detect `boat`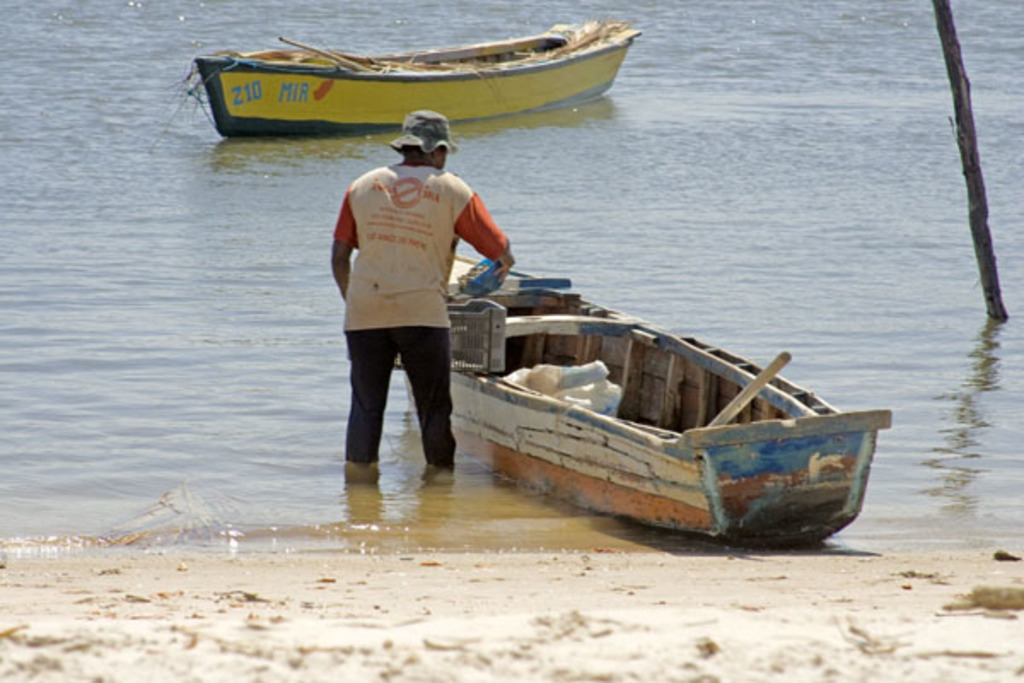
[left=413, top=277, right=891, bottom=552]
